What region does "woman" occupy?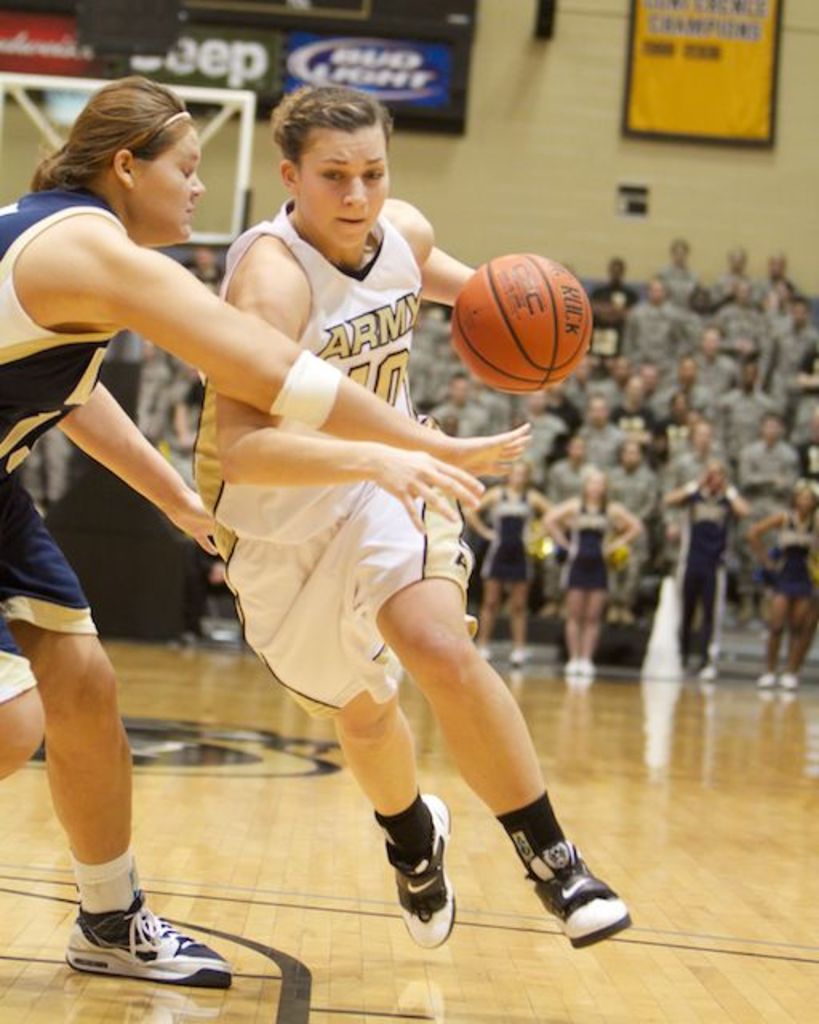
(x1=449, y1=450, x2=561, y2=646).
